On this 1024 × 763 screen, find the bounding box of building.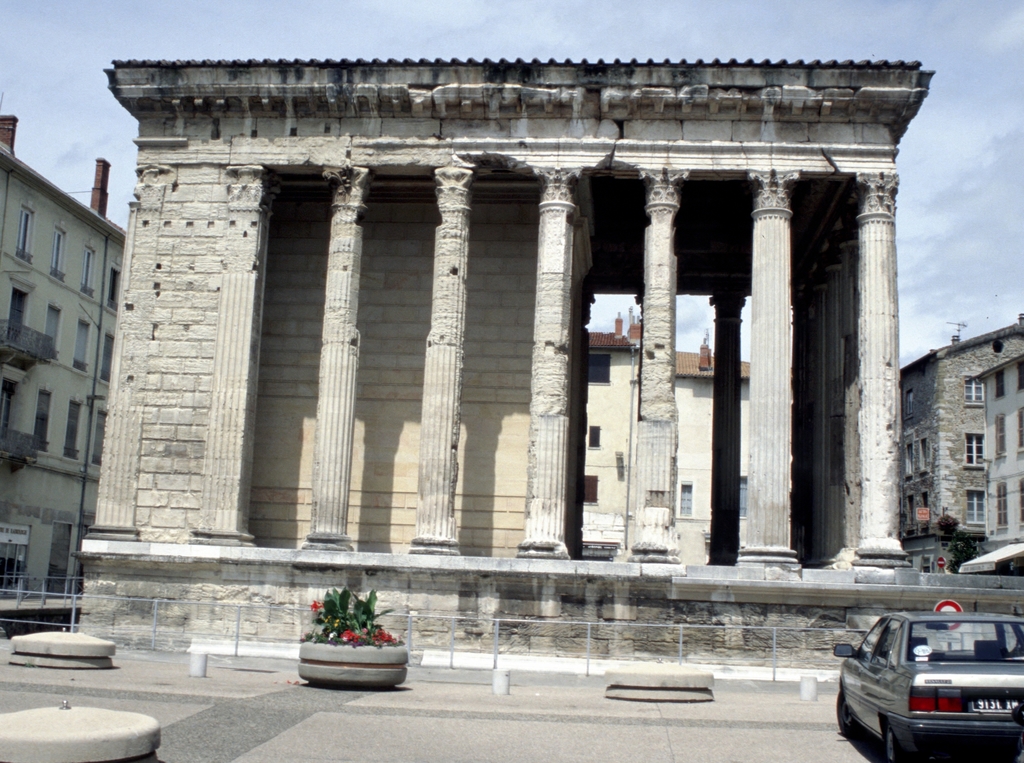
Bounding box: detection(898, 308, 1022, 573).
